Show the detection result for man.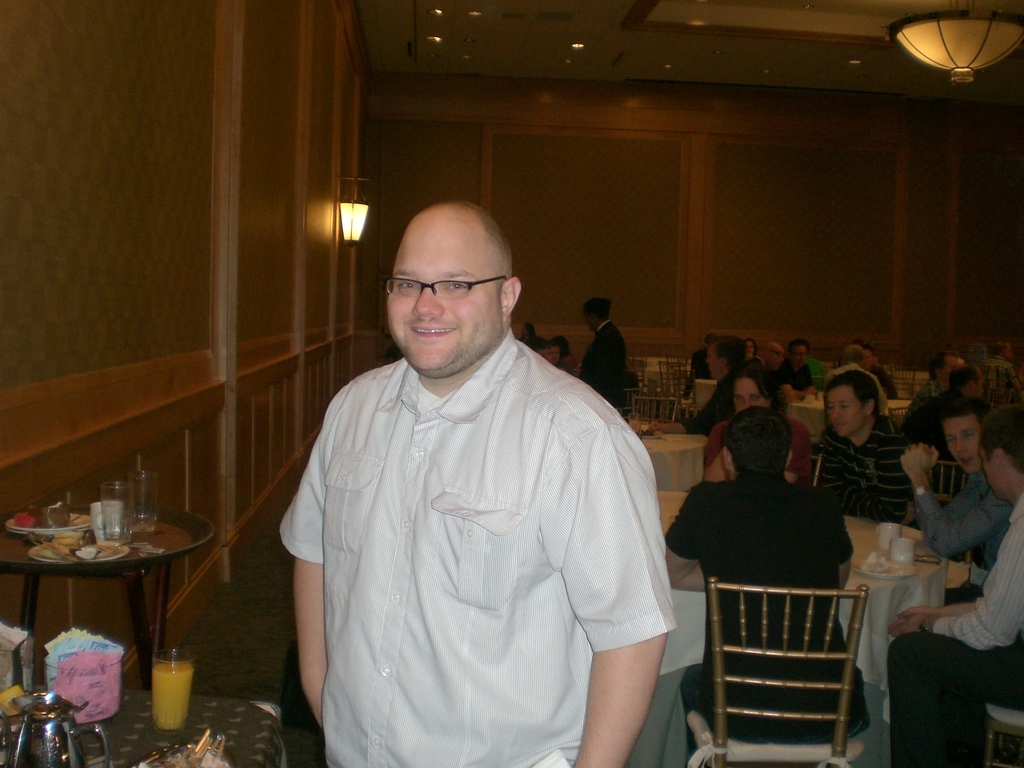
l=580, t=297, r=628, b=406.
